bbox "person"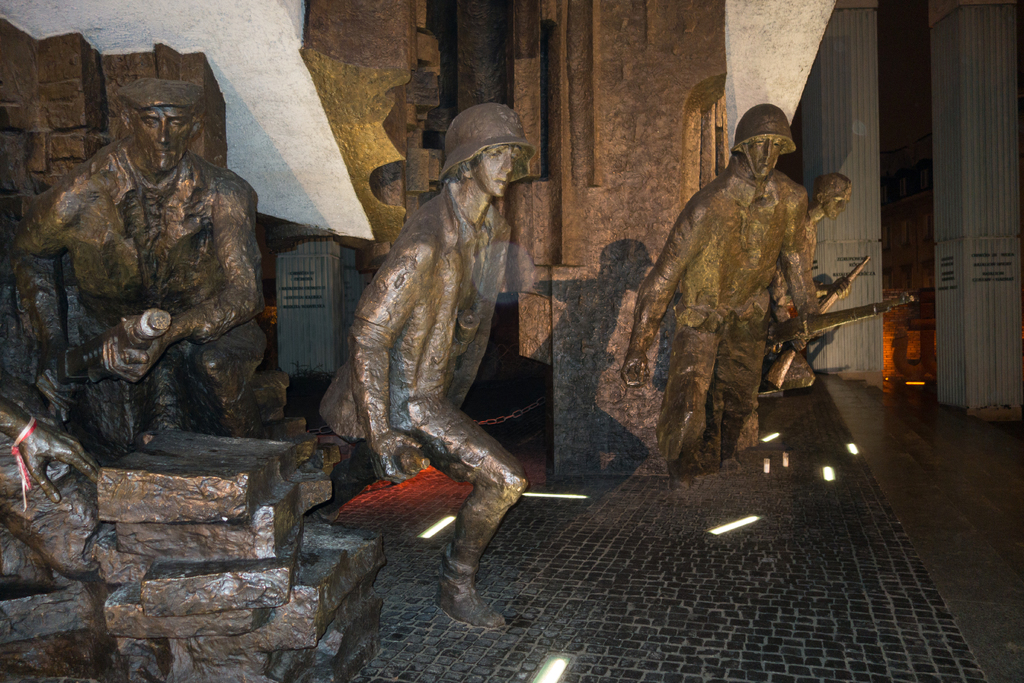
[left=779, top=162, right=846, bottom=354]
